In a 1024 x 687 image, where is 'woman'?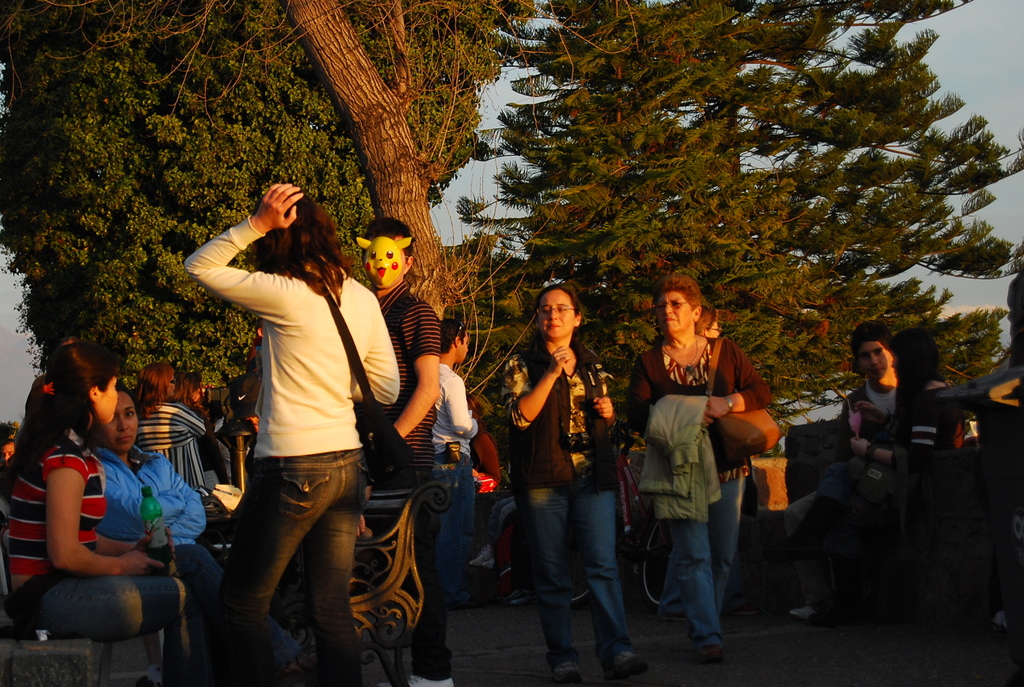
<bbox>506, 280, 641, 681</bbox>.
